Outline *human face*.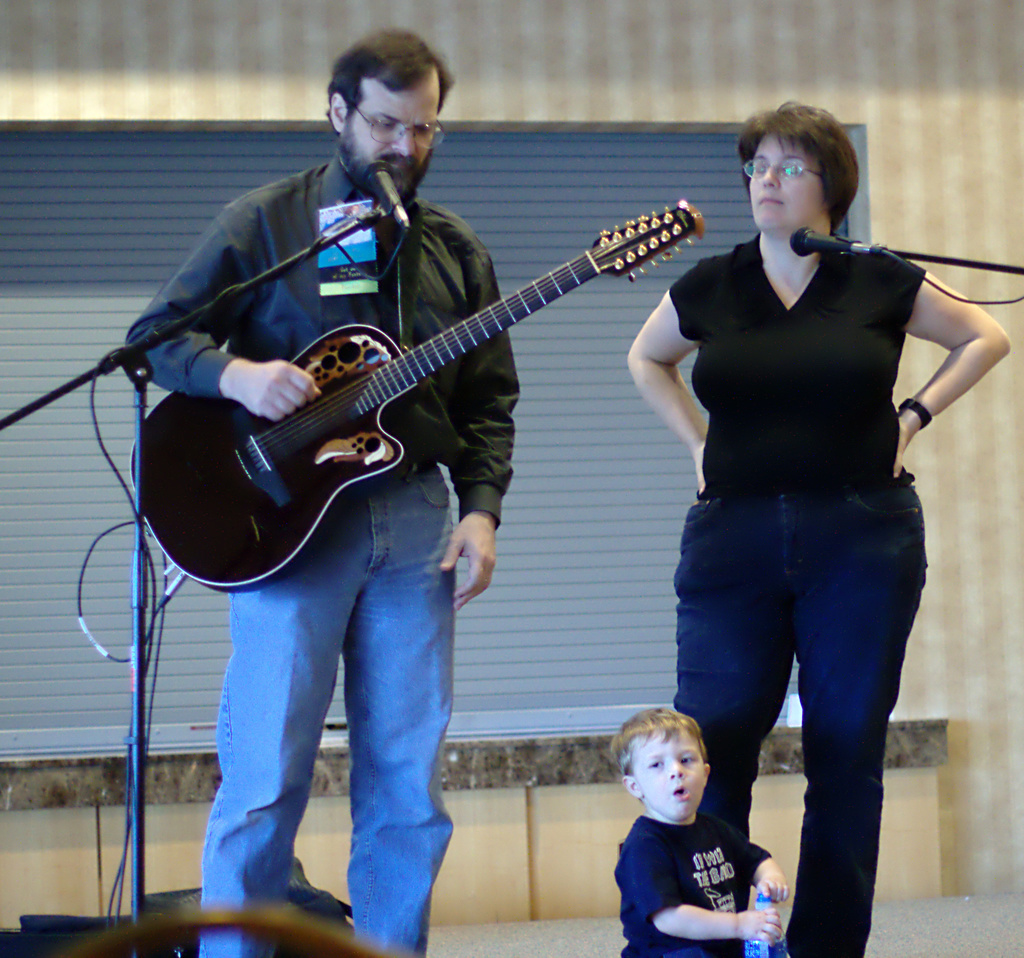
Outline: [x1=748, y1=126, x2=820, y2=226].
